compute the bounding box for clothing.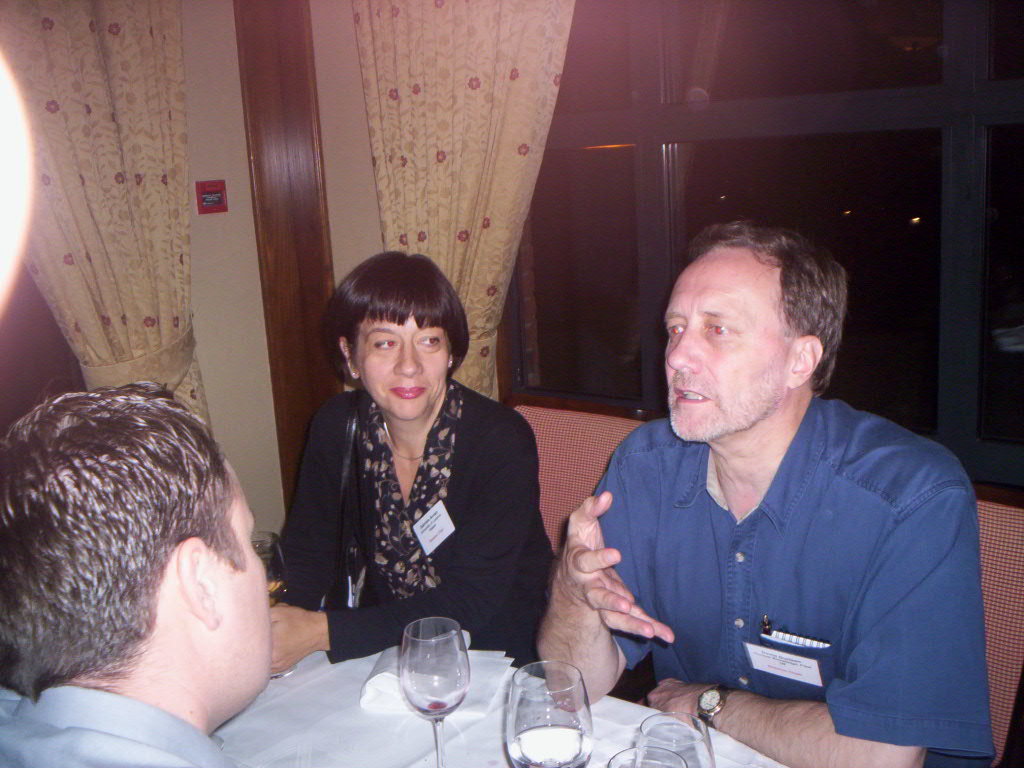
<region>0, 684, 247, 767</region>.
